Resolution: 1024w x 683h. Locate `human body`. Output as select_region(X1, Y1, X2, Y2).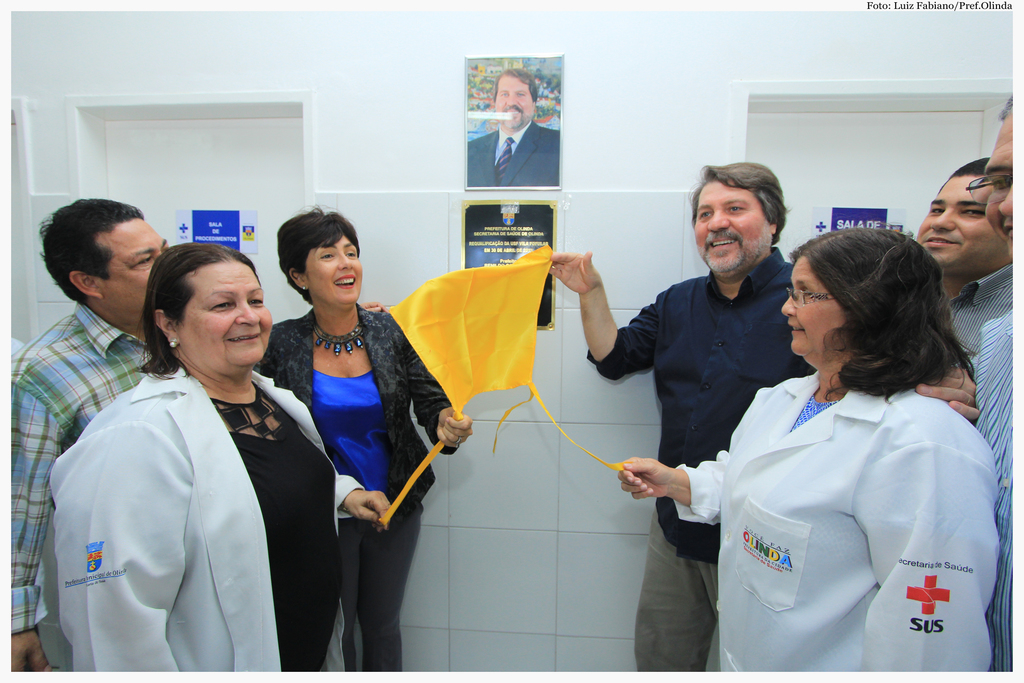
select_region(550, 165, 977, 671).
